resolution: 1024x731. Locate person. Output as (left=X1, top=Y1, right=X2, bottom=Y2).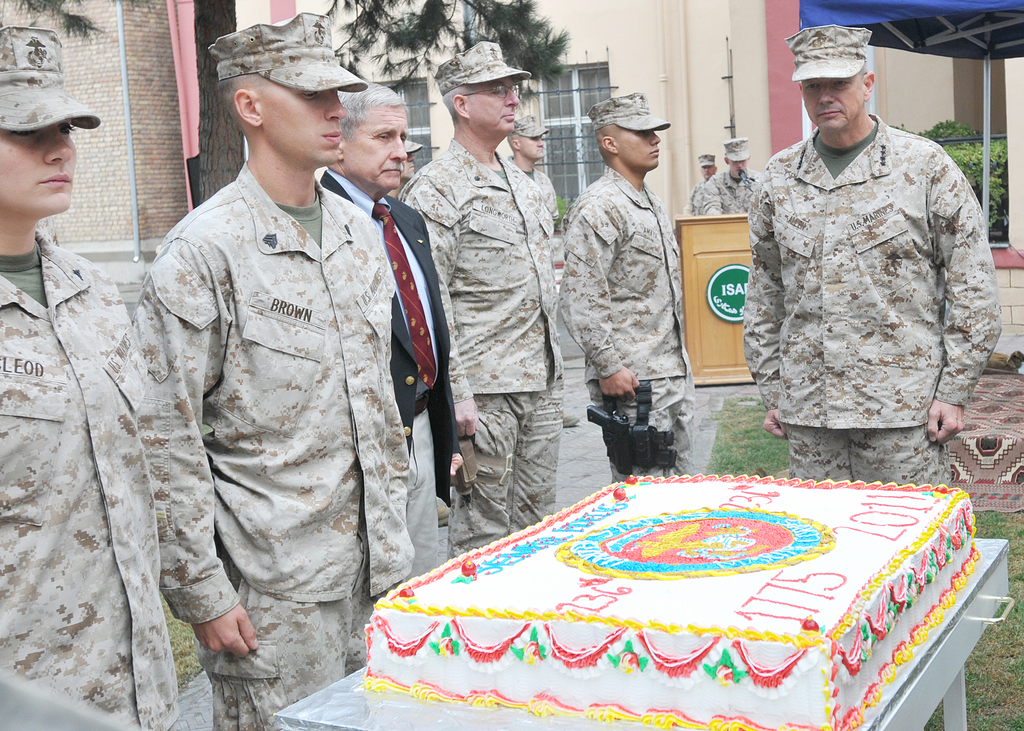
(left=314, top=82, right=465, bottom=578).
